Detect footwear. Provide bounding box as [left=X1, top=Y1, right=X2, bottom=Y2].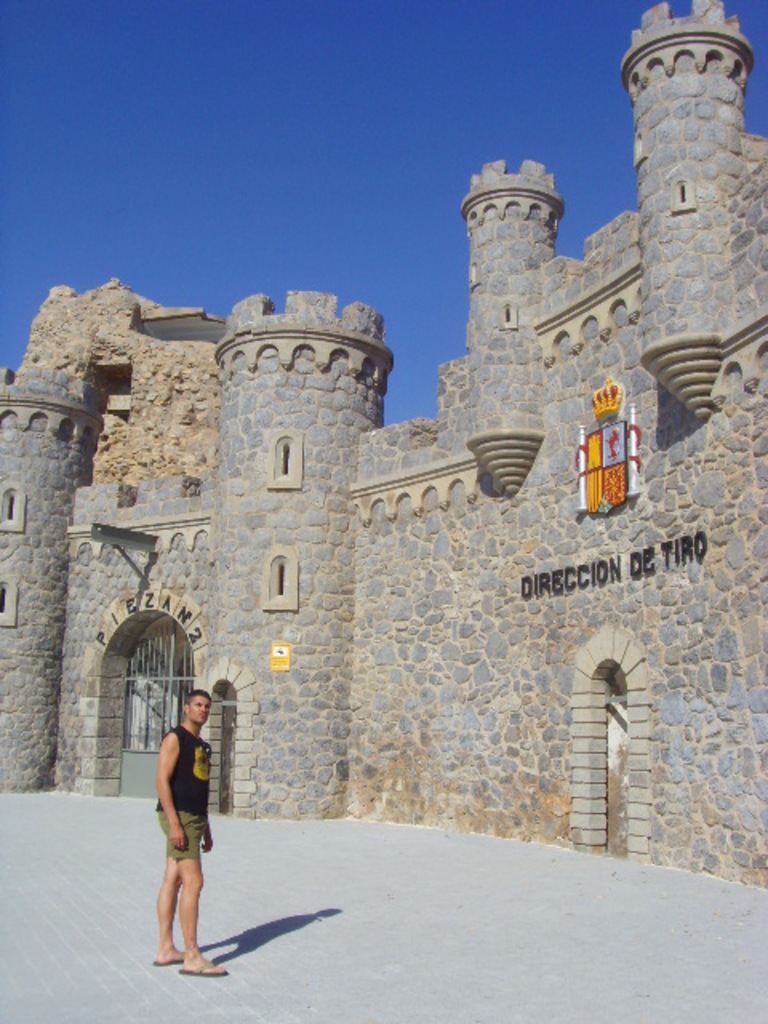
[left=152, top=954, right=190, bottom=963].
